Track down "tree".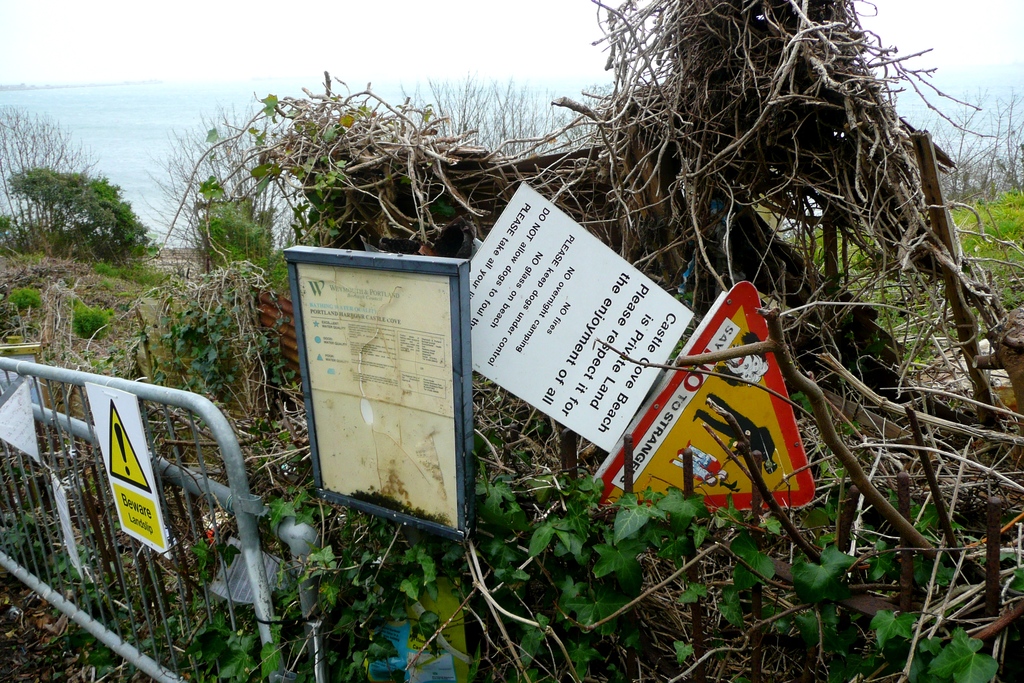
Tracked to (left=8, top=165, right=151, bottom=265).
